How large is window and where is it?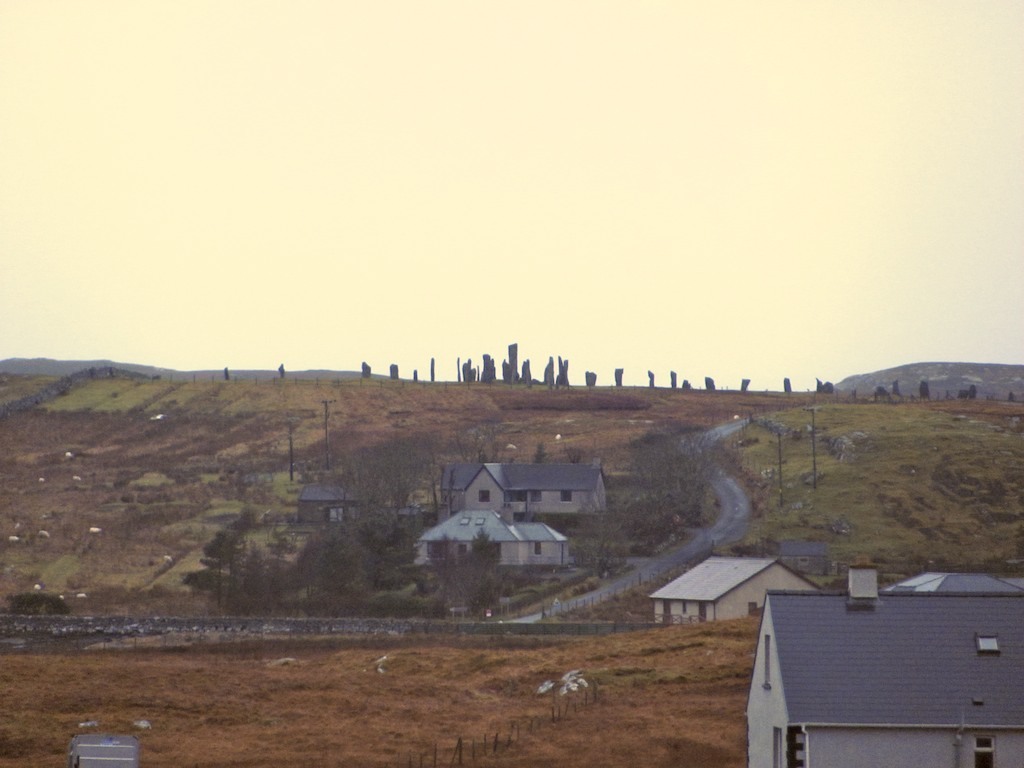
Bounding box: left=773, top=727, right=781, bottom=764.
